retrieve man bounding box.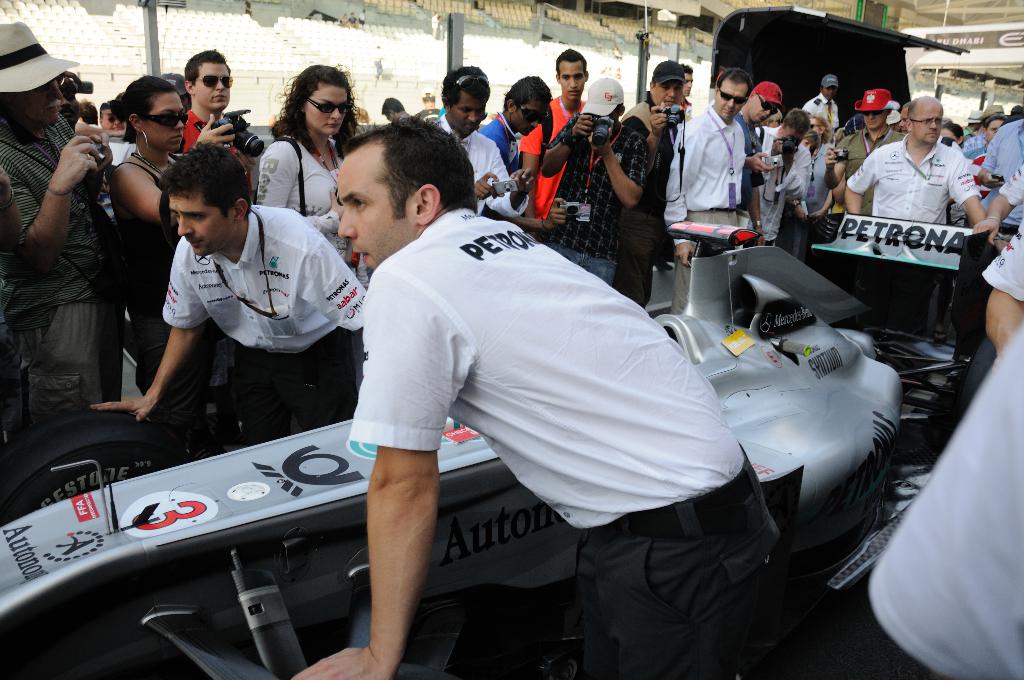
Bounding box: <bbox>727, 70, 771, 206</bbox>.
